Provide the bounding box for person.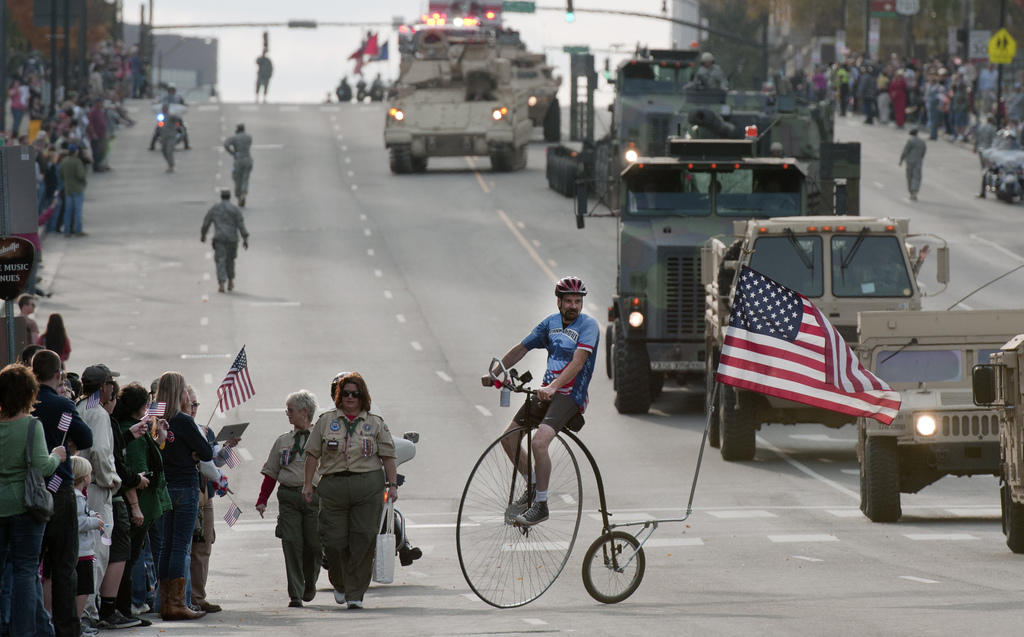
[left=252, top=386, right=323, bottom=609].
